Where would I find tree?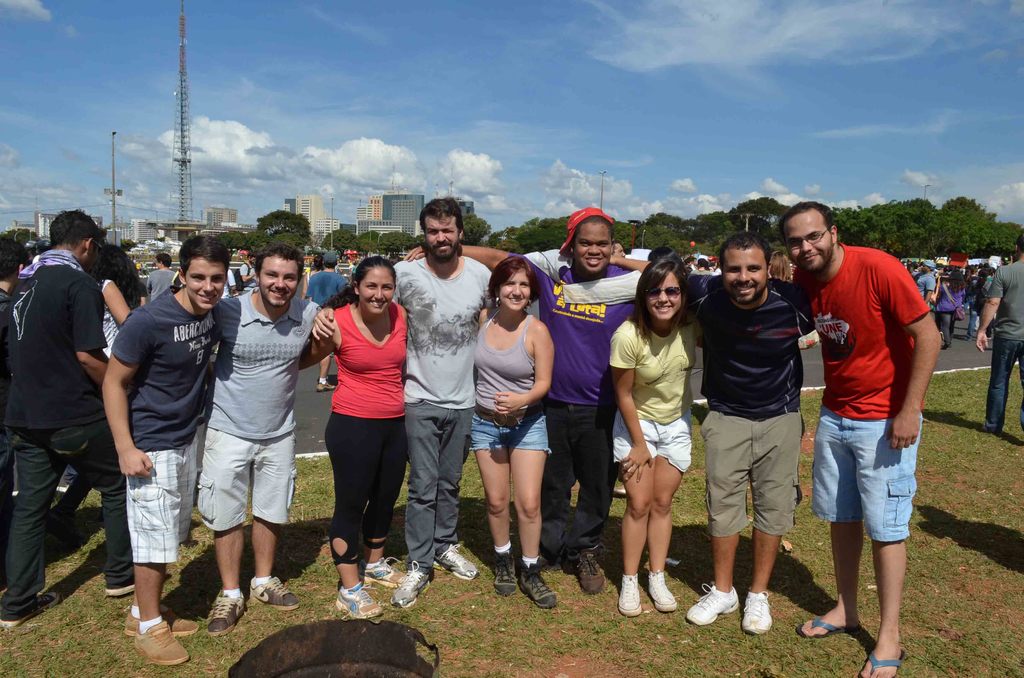
At rect(634, 223, 671, 257).
